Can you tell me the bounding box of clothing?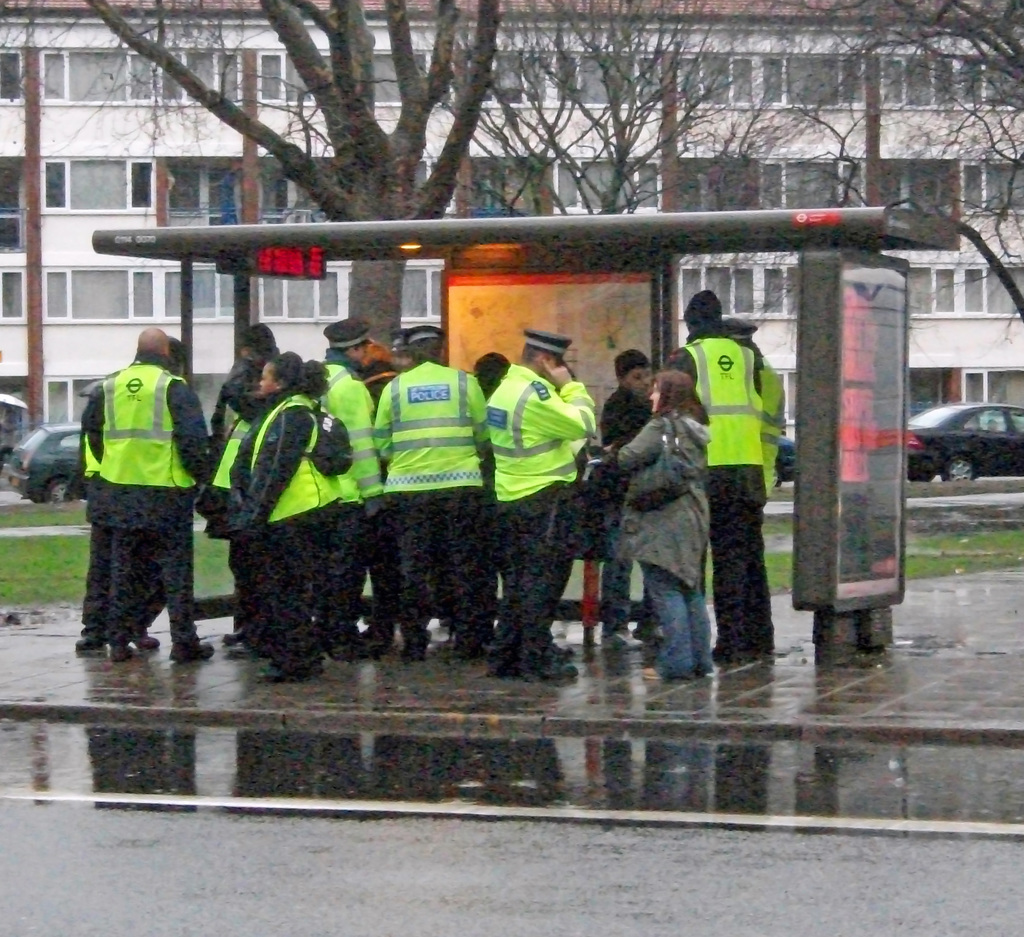
(x1=589, y1=384, x2=646, y2=621).
